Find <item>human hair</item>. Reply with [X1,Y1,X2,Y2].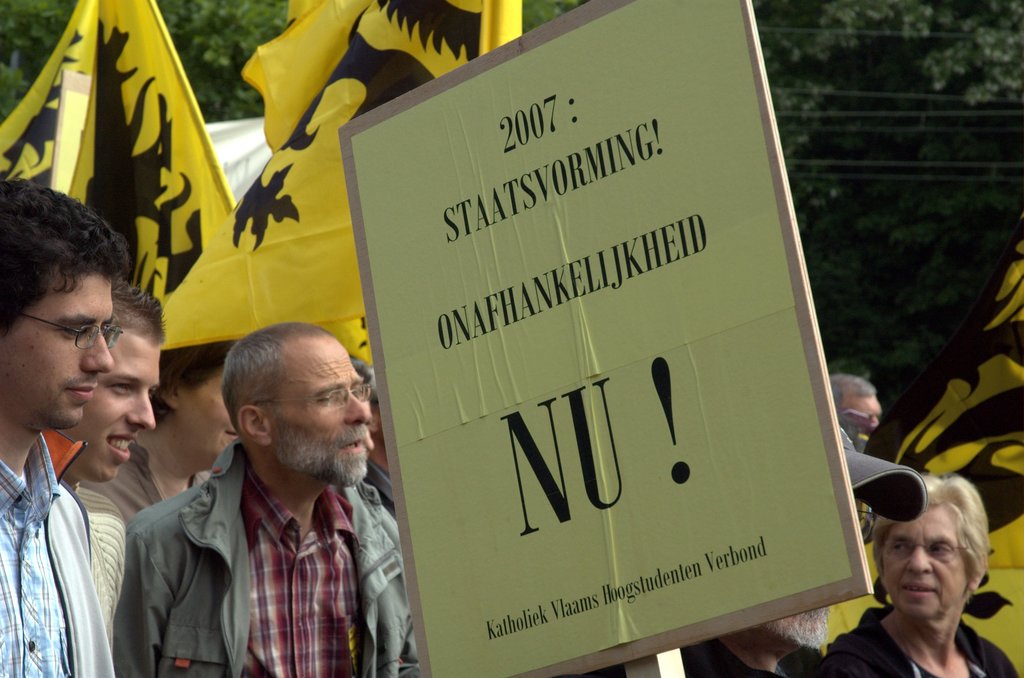
[218,319,336,439].
